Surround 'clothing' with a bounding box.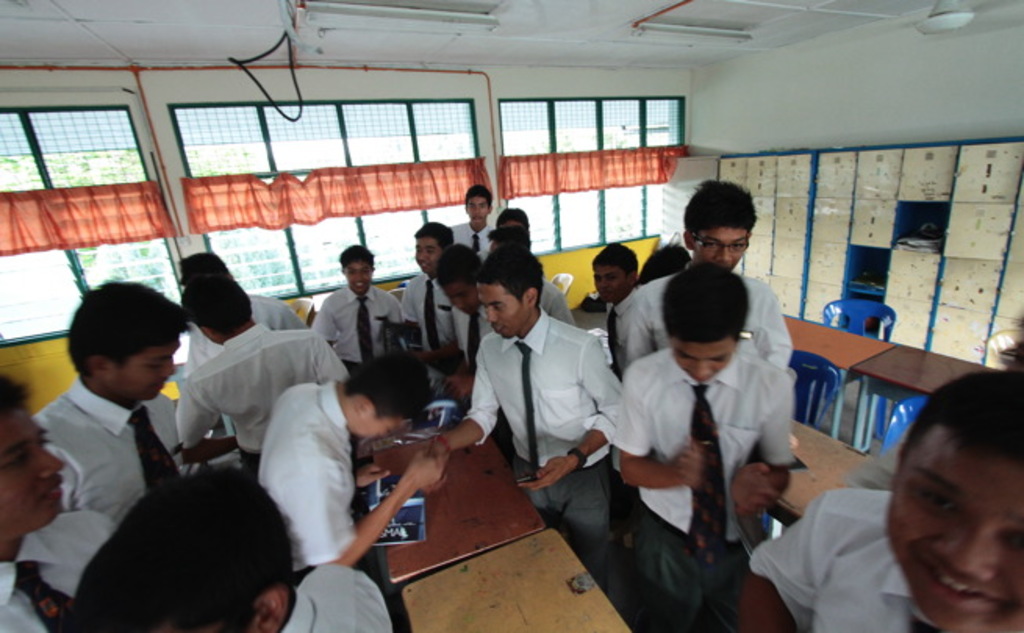
bbox=(616, 247, 821, 603).
